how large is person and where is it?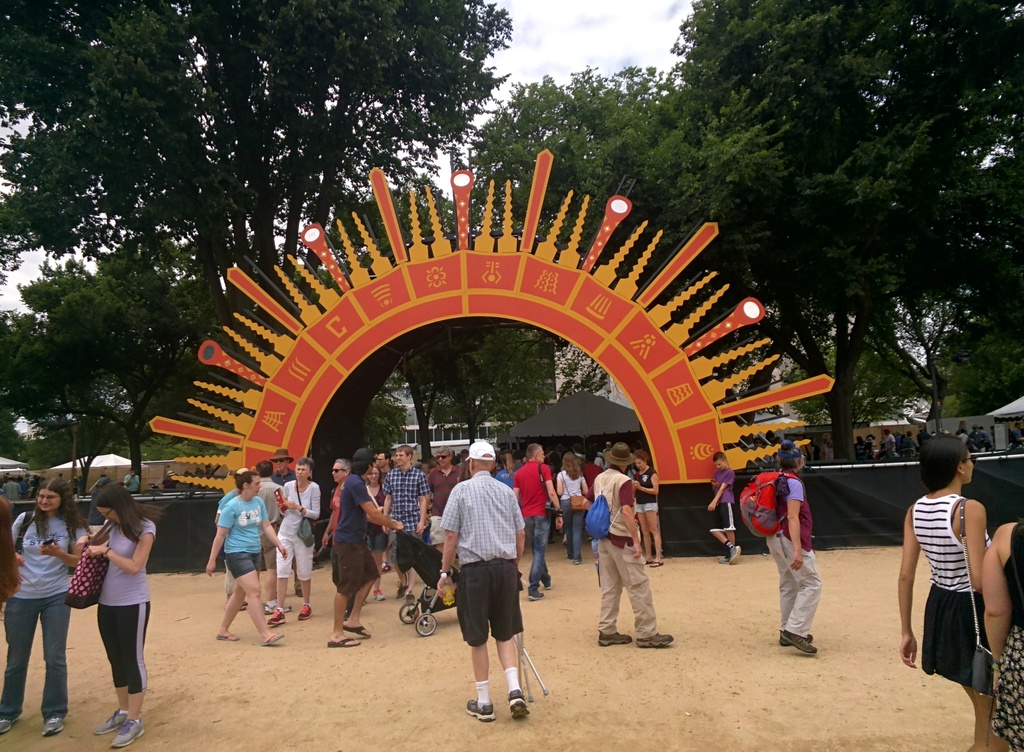
Bounding box: bbox(901, 437, 990, 751).
